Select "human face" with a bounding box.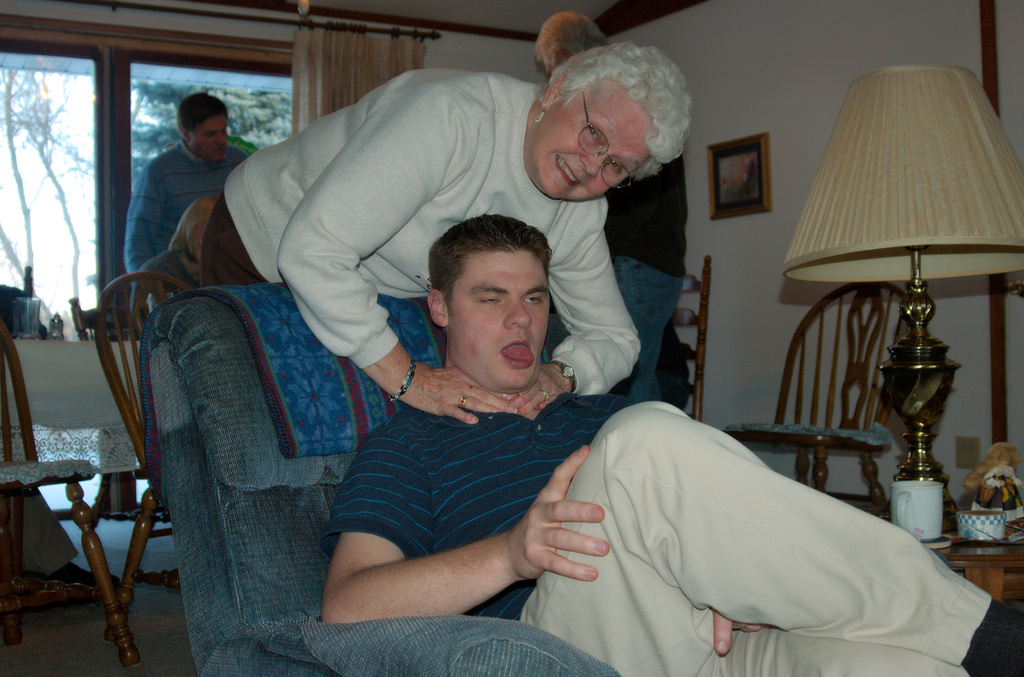
box(191, 111, 229, 167).
